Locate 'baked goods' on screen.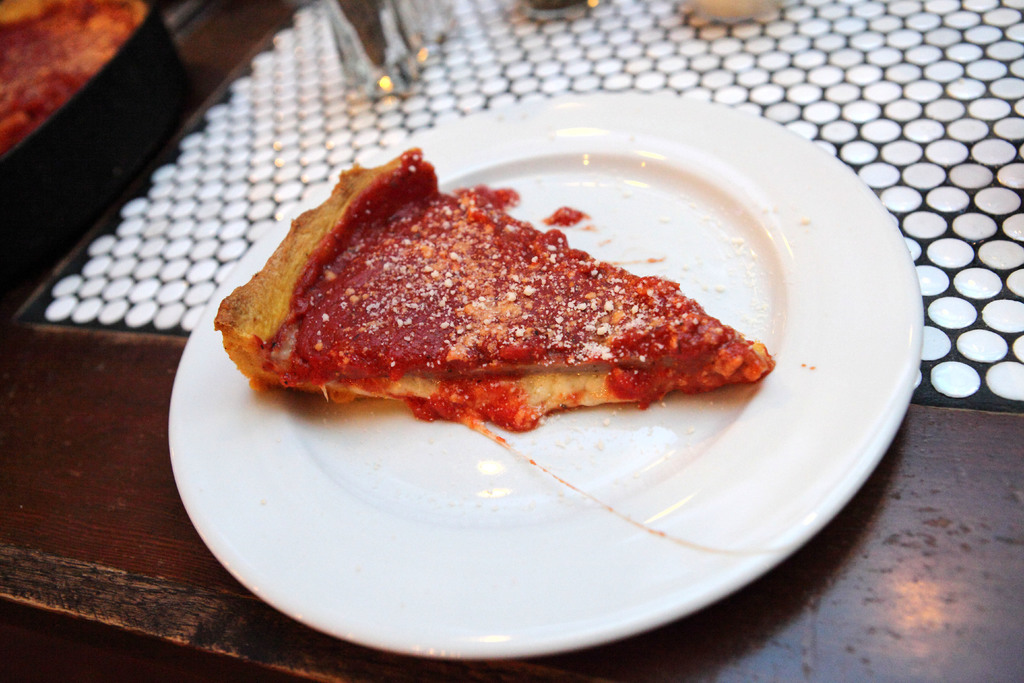
On screen at 213 168 786 432.
